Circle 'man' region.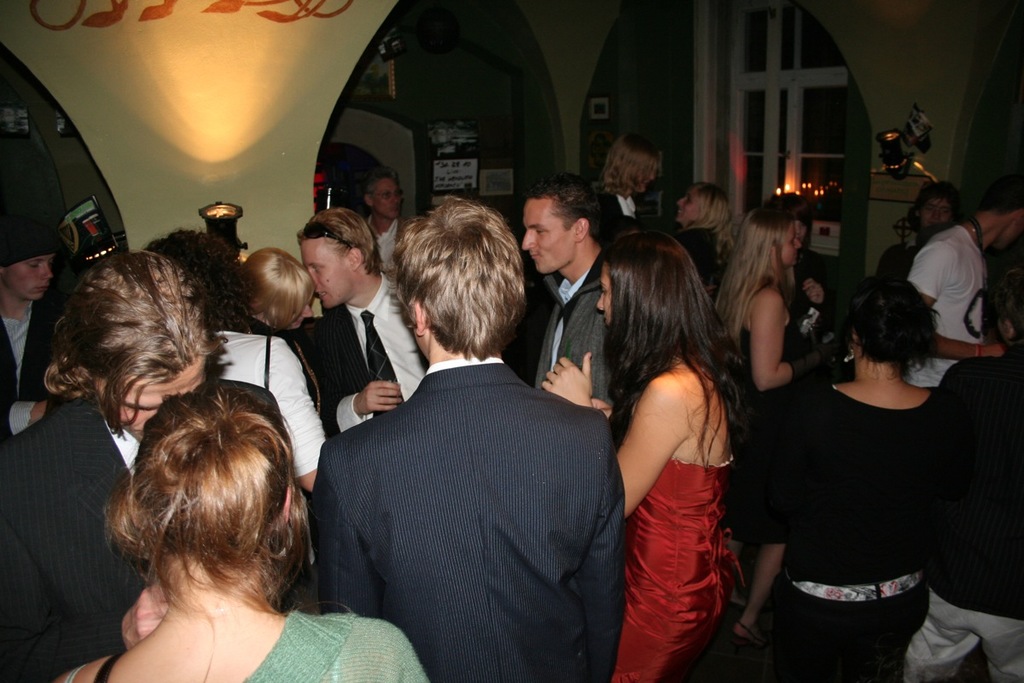
Region: Rect(300, 210, 639, 669).
